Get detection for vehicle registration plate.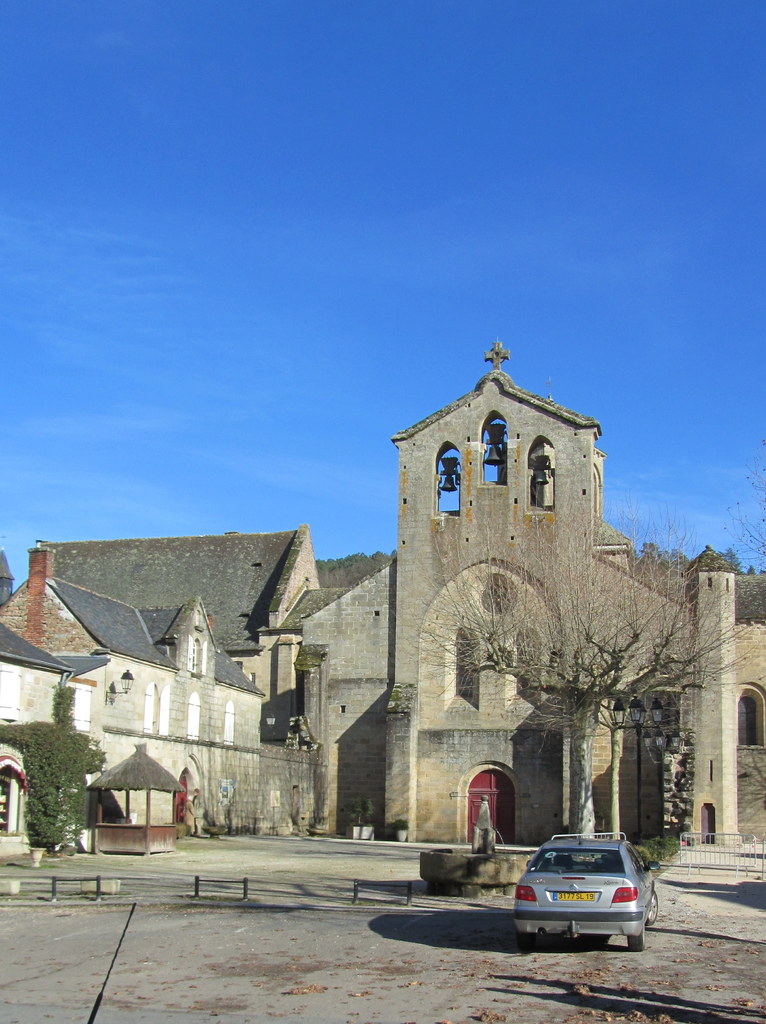
Detection: [553, 891, 594, 899].
